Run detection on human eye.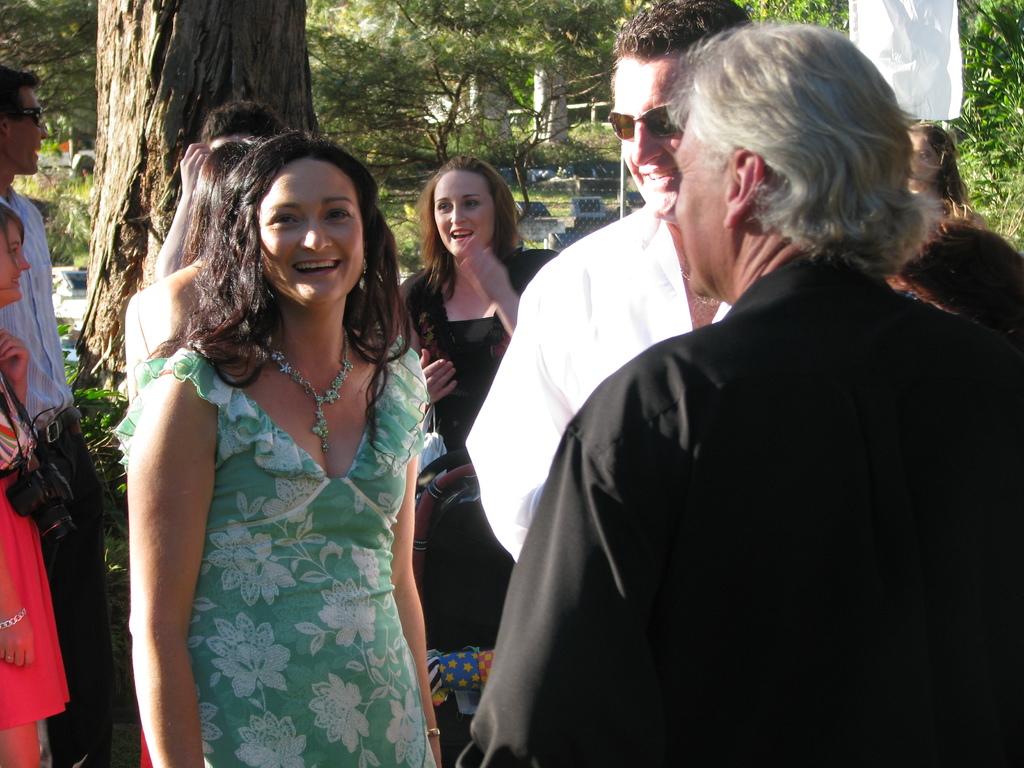
Result: bbox(435, 202, 454, 214).
